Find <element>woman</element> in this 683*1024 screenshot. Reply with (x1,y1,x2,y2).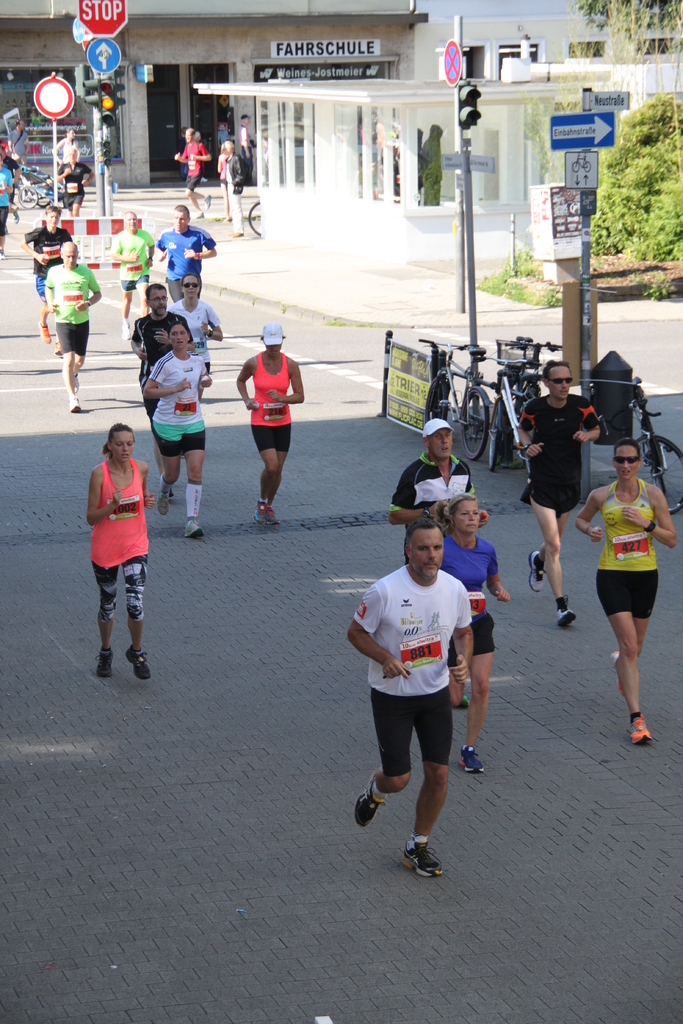
(87,426,152,679).
